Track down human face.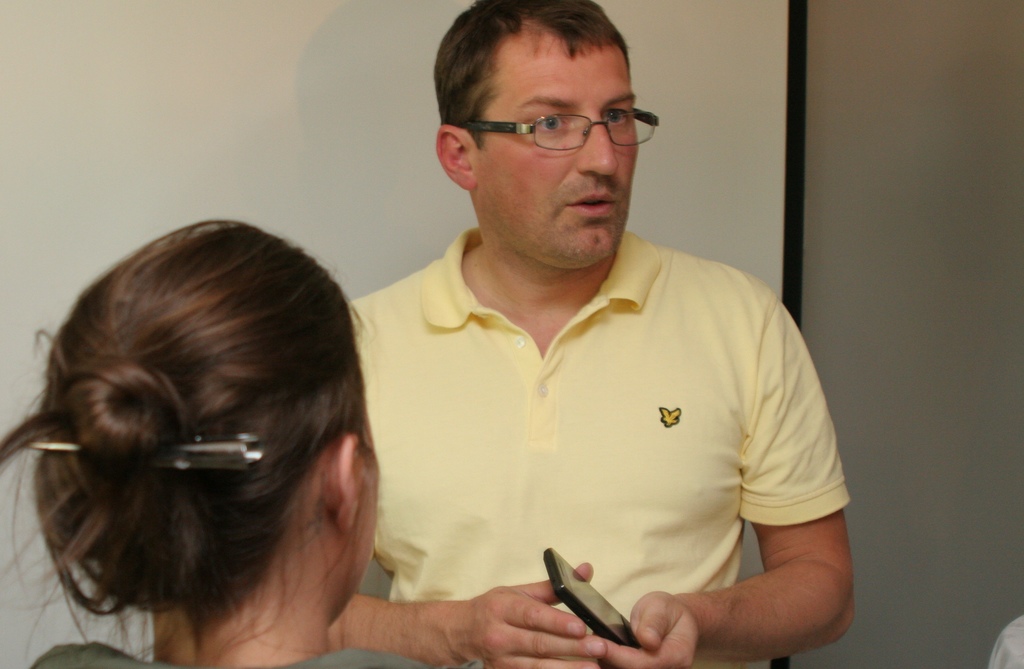
Tracked to <region>469, 46, 641, 270</region>.
